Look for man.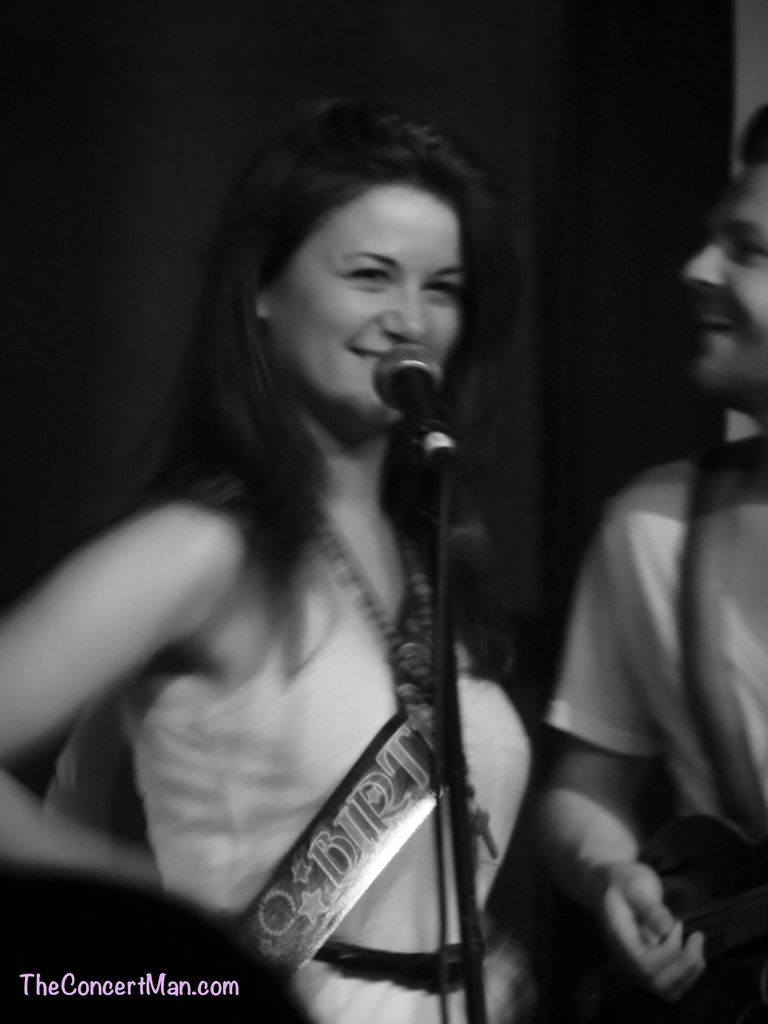
Found: rect(541, 96, 767, 1023).
